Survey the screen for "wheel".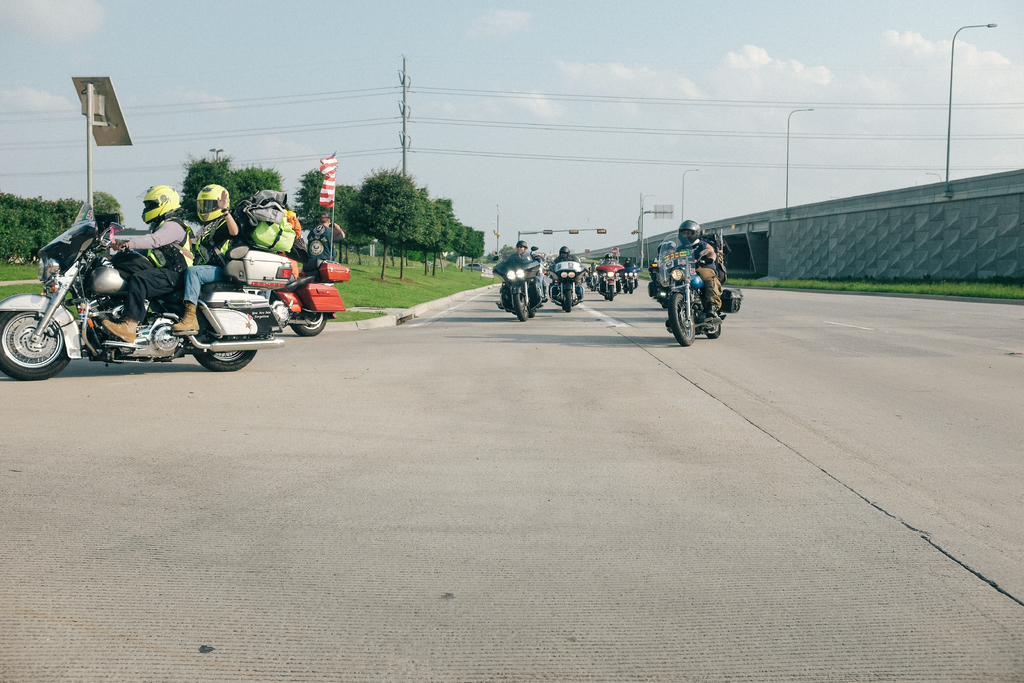
Survey found: (x1=628, y1=283, x2=632, y2=294).
